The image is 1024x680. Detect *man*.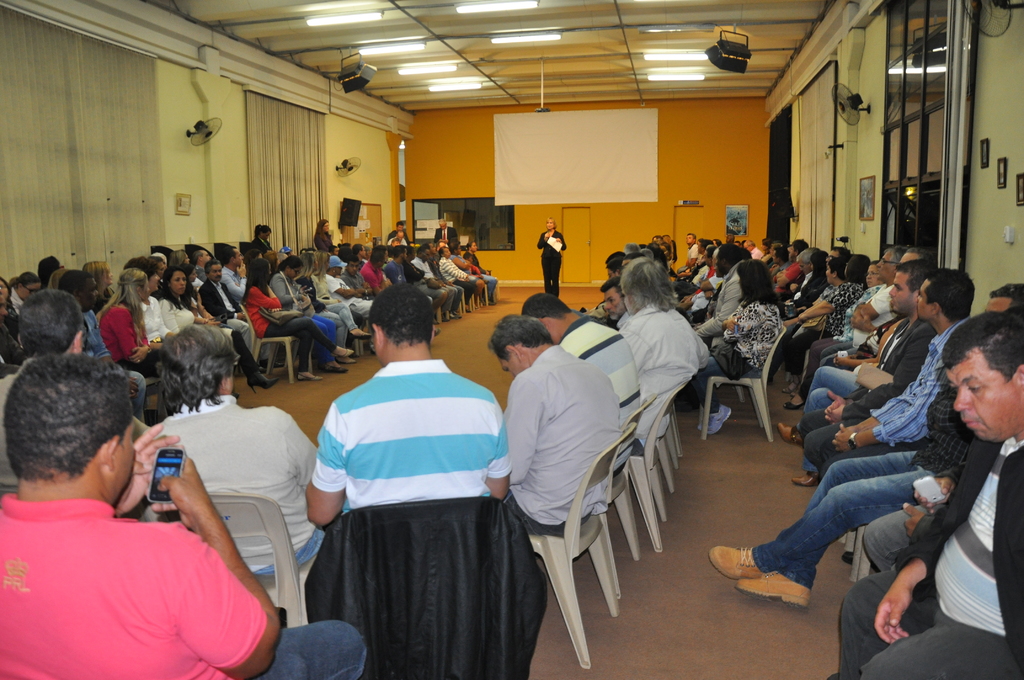
Detection: [301, 285, 509, 529].
